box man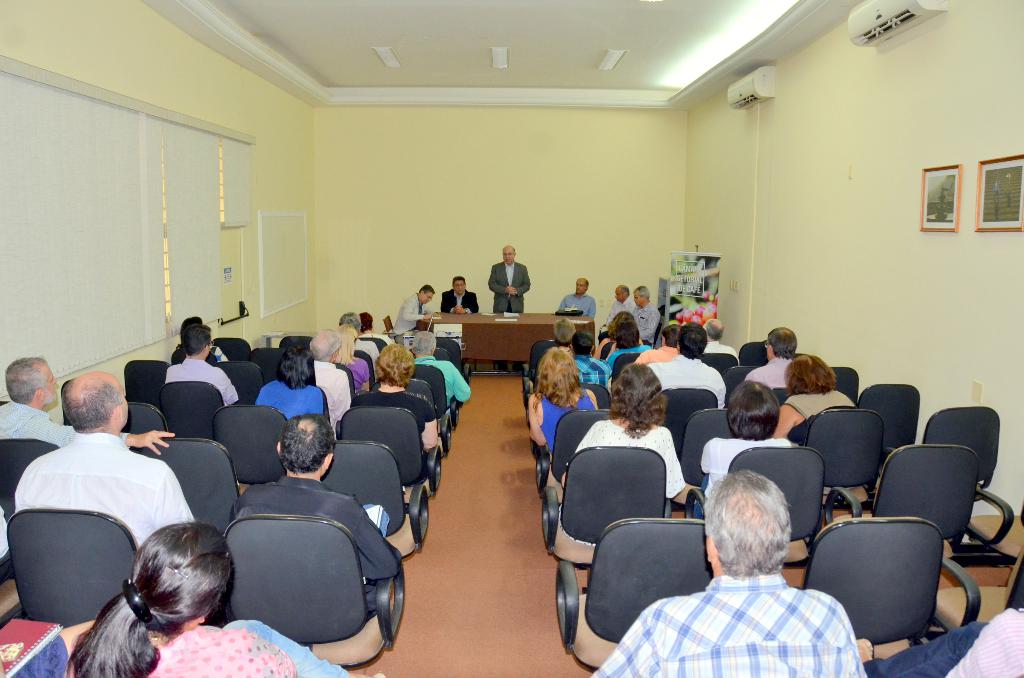
region(749, 328, 795, 390)
